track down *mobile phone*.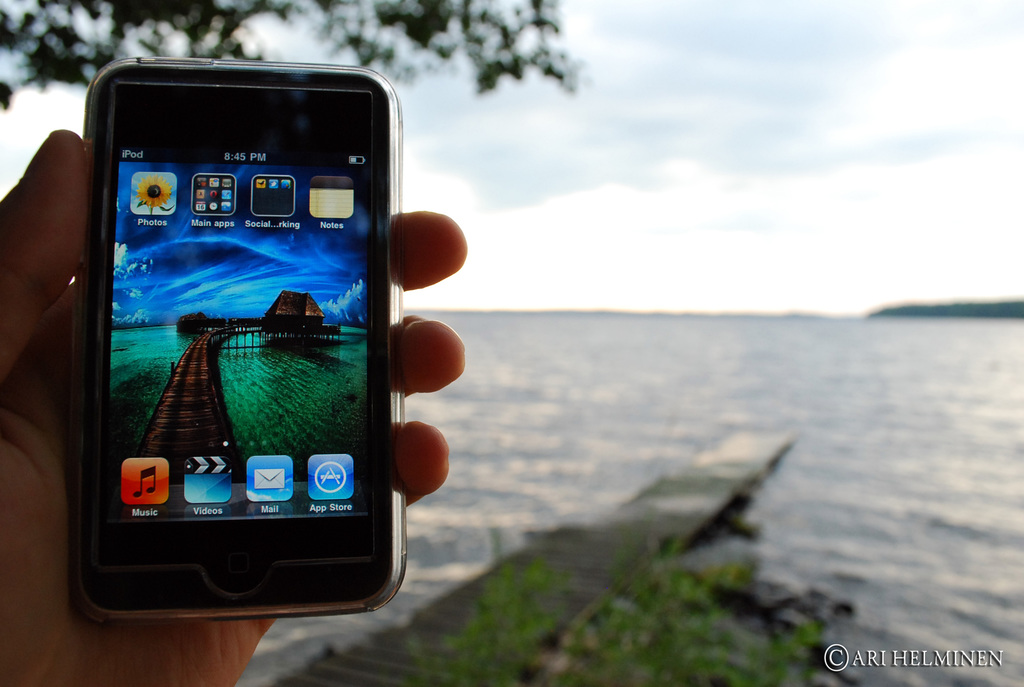
Tracked to l=67, t=45, r=433, b=631.
